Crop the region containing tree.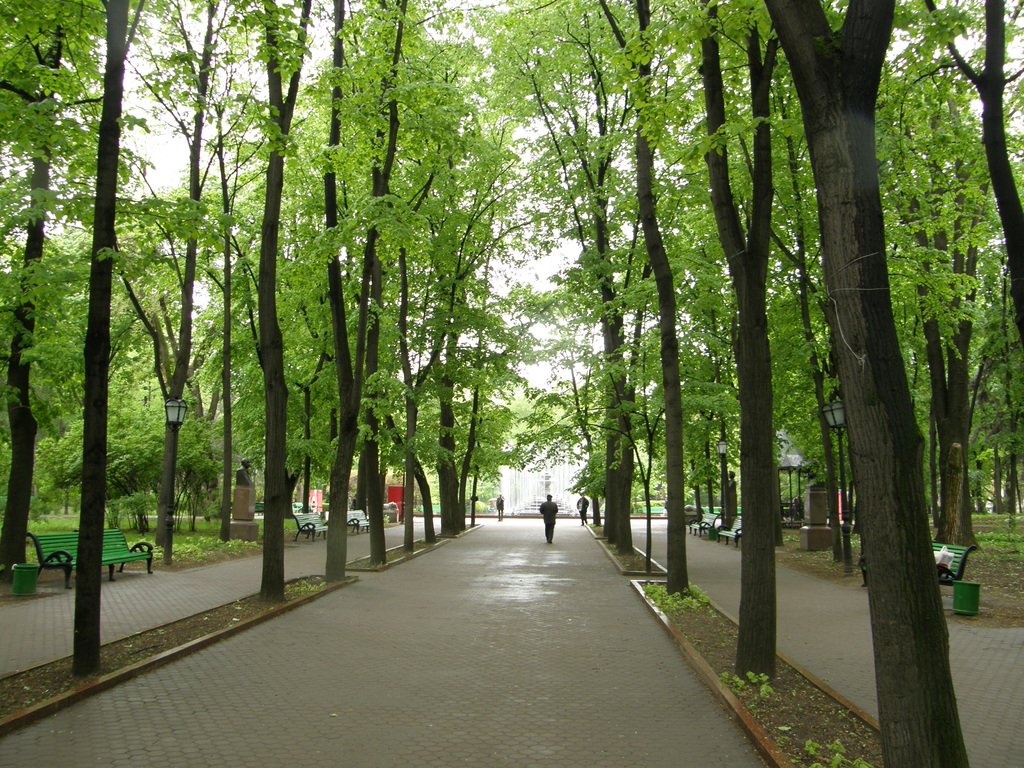
Crop region: detection(0, 0, 1023, 767).
